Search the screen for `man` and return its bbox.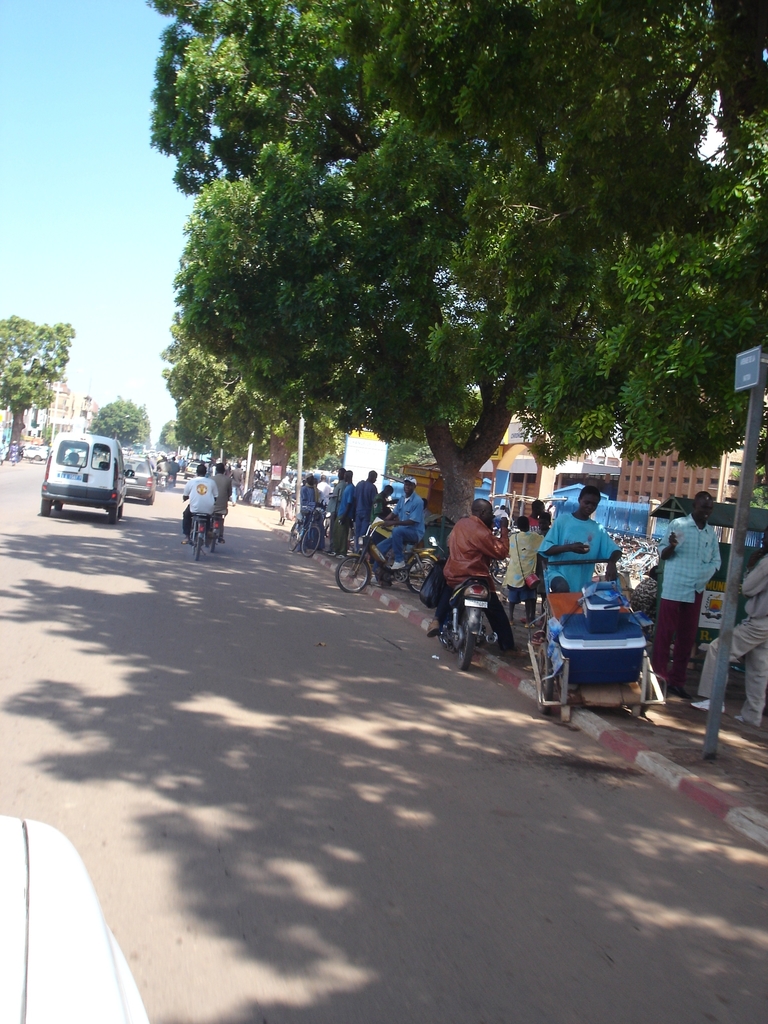
Found: 352, 470, 382, 553.
